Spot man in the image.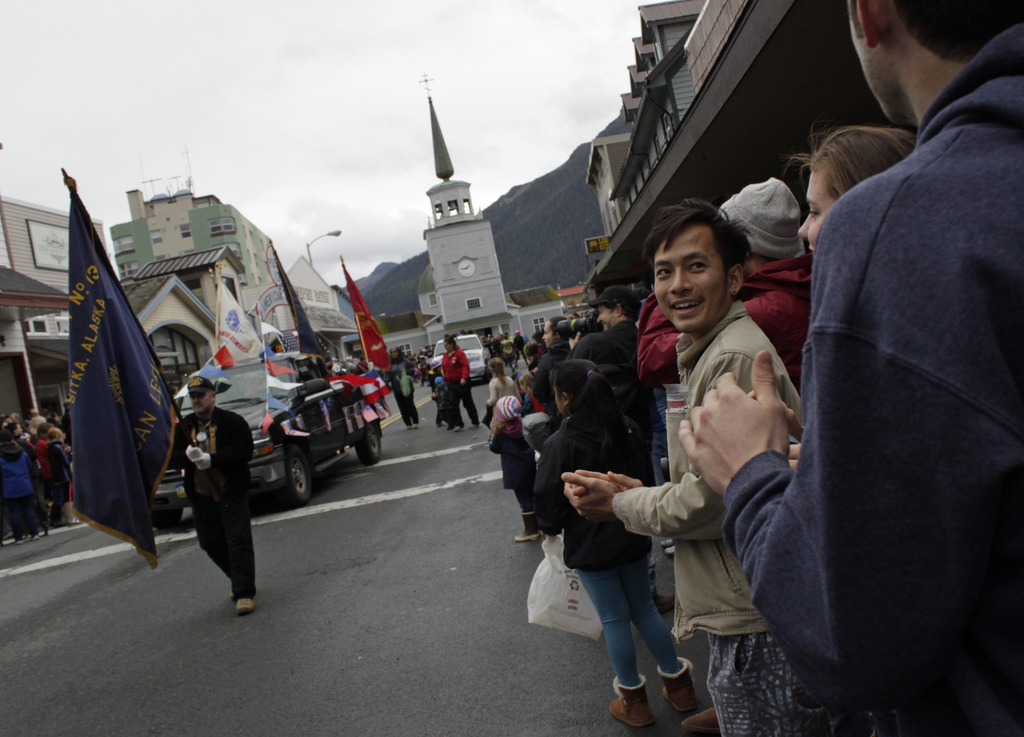
man found at (573, 291, 639, 362).
